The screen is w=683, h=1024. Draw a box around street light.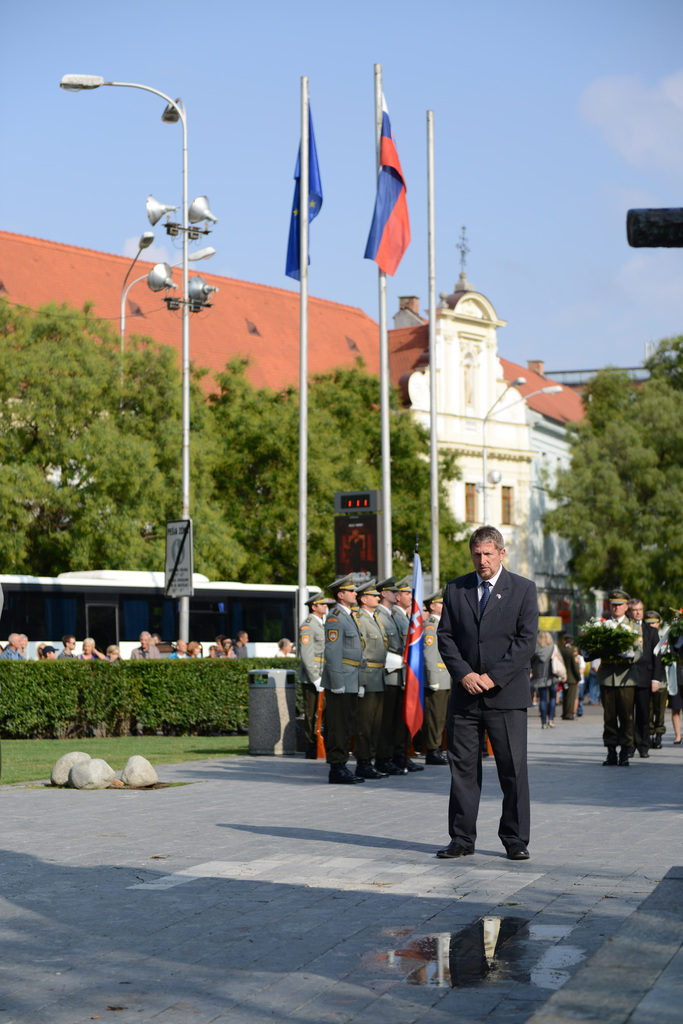
[58,77,223,641].
